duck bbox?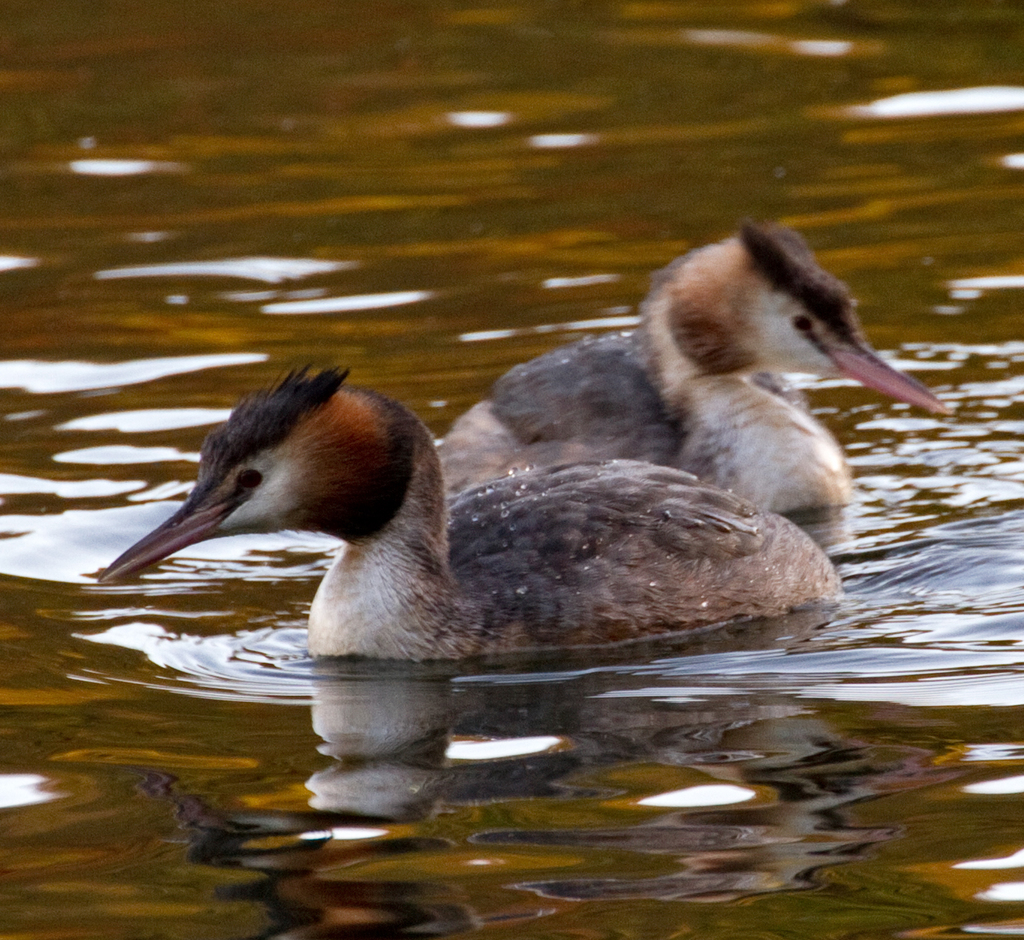
bbox=[72, 354, 888, 682]
